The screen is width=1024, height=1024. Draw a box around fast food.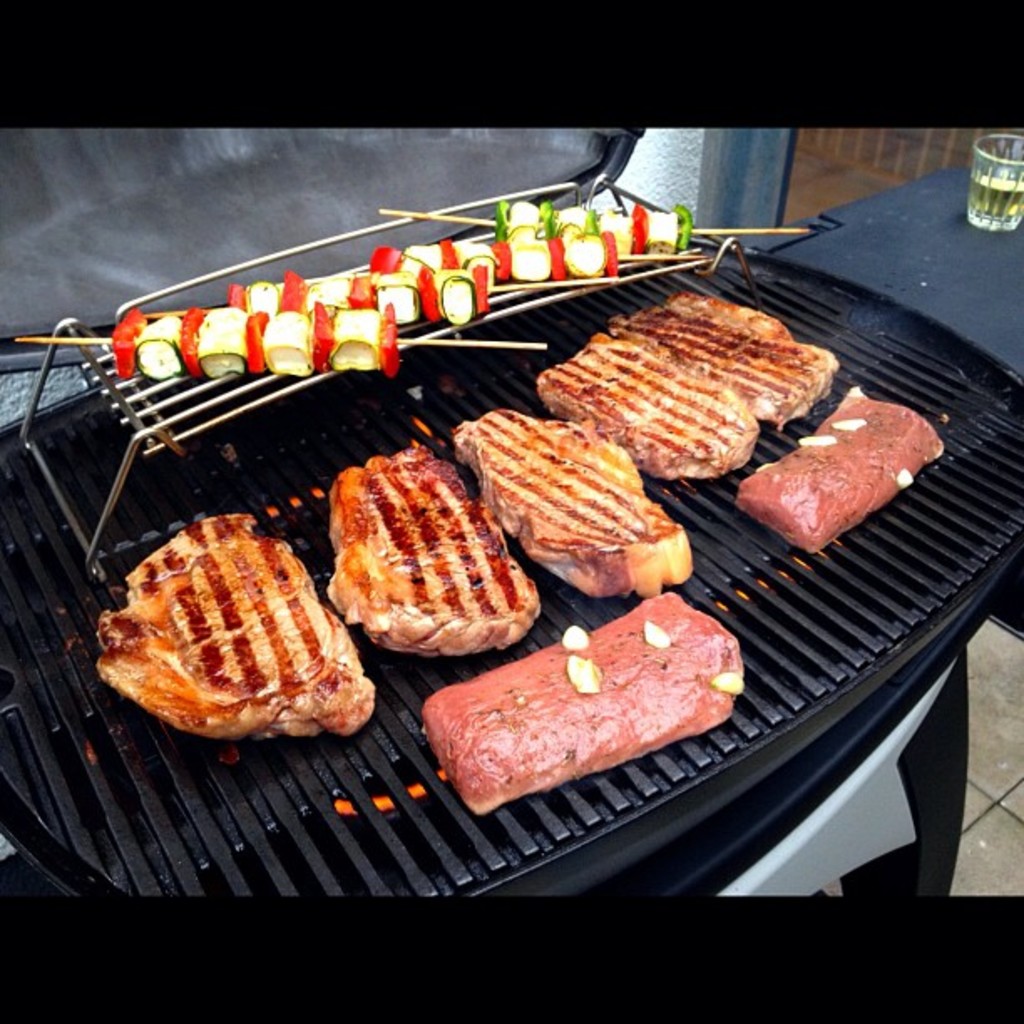
pyautogui.locateOnScreen(395, 246, 442, 271).
